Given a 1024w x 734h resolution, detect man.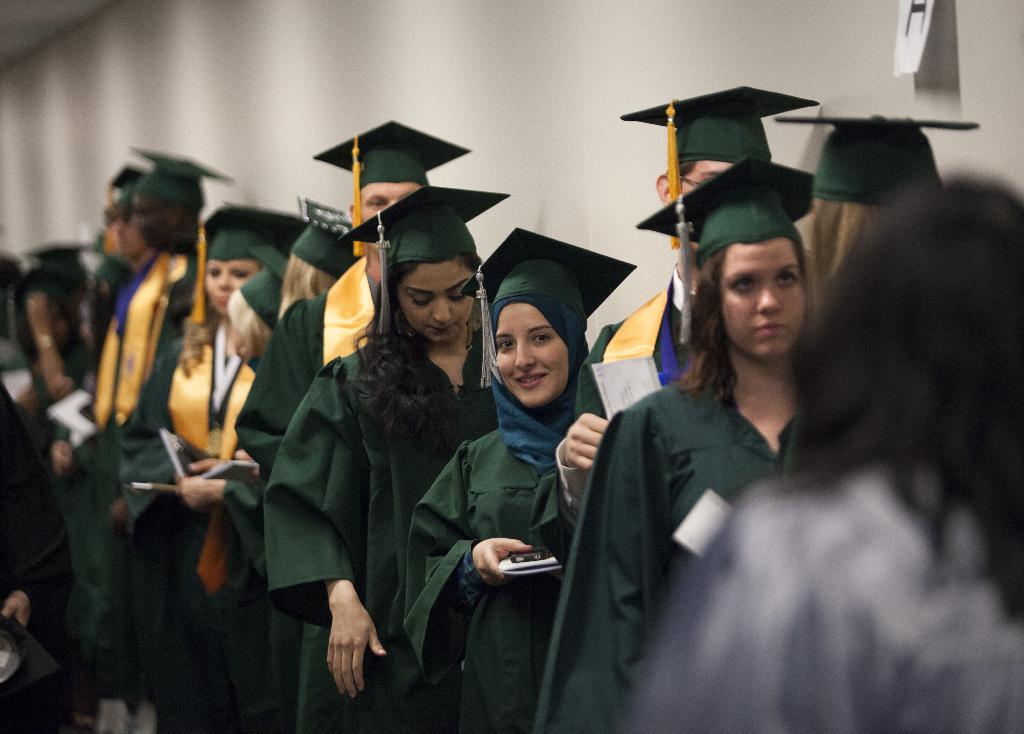
{"left": 92, "top": 147, "right": 239, "bottom": 733}.
